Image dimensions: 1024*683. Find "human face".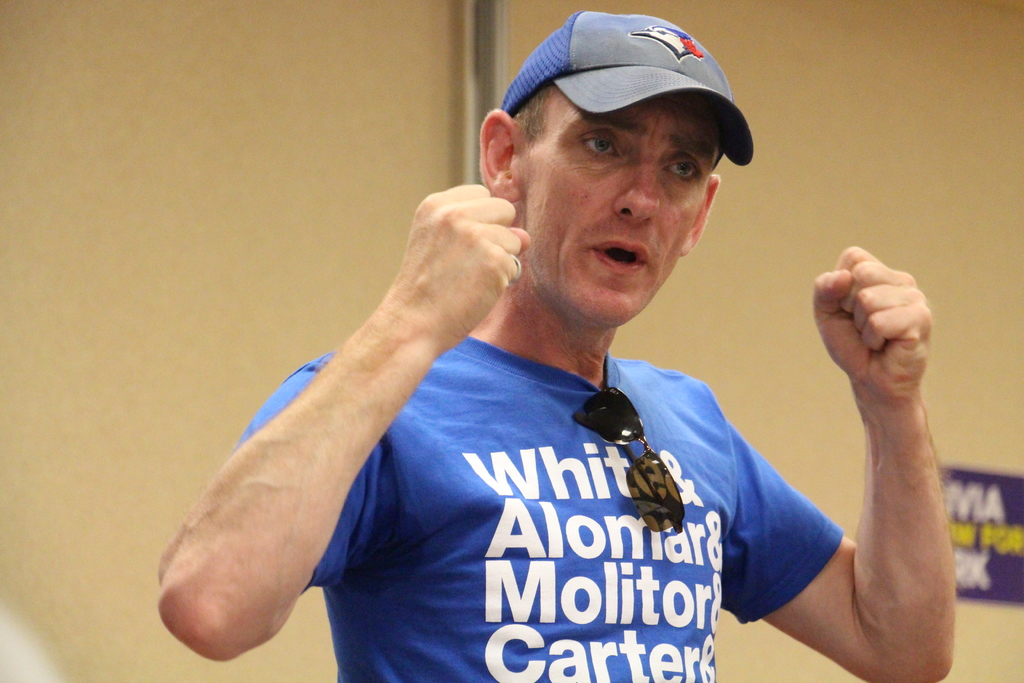
region(511, 76, 715, 324).
